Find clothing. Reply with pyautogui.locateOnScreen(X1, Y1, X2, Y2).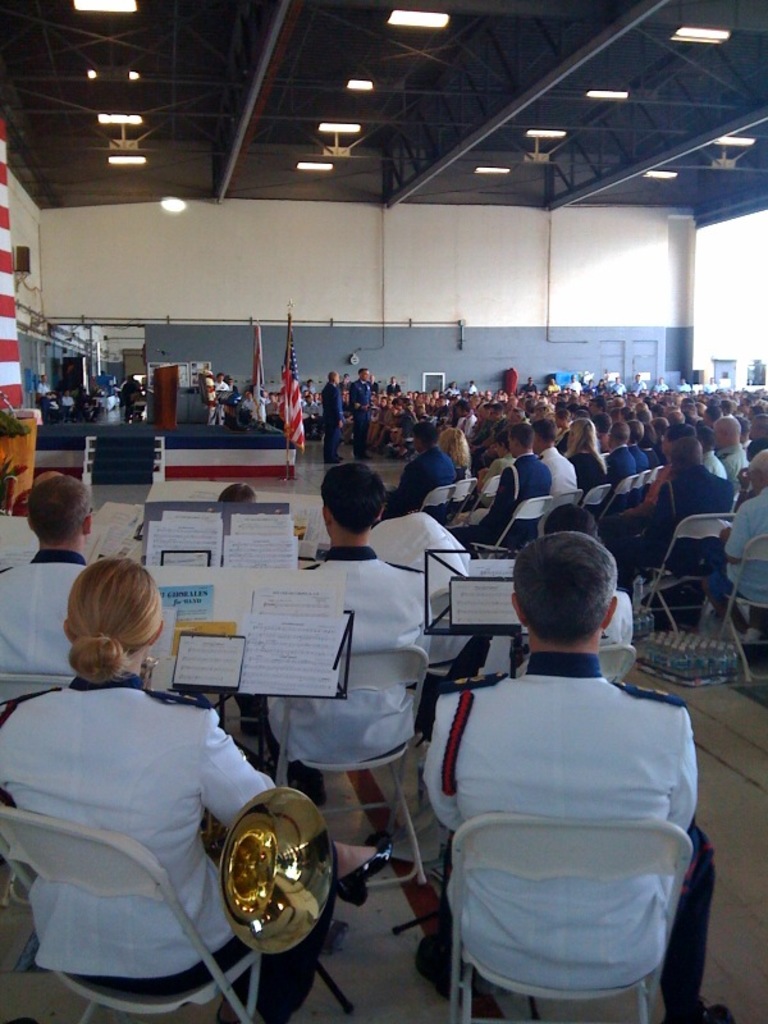
pyautogui.locateOnScreen(540, 449, 576, 525).
